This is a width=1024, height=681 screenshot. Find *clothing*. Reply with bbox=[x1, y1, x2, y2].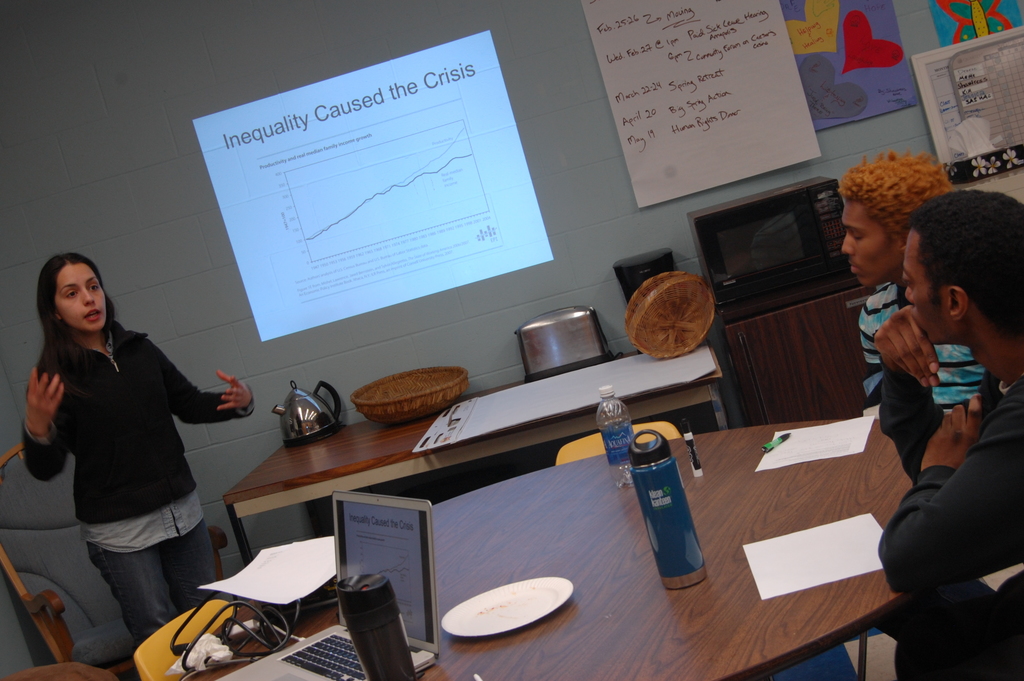
bbox=[877, 385, 1023, 655].
